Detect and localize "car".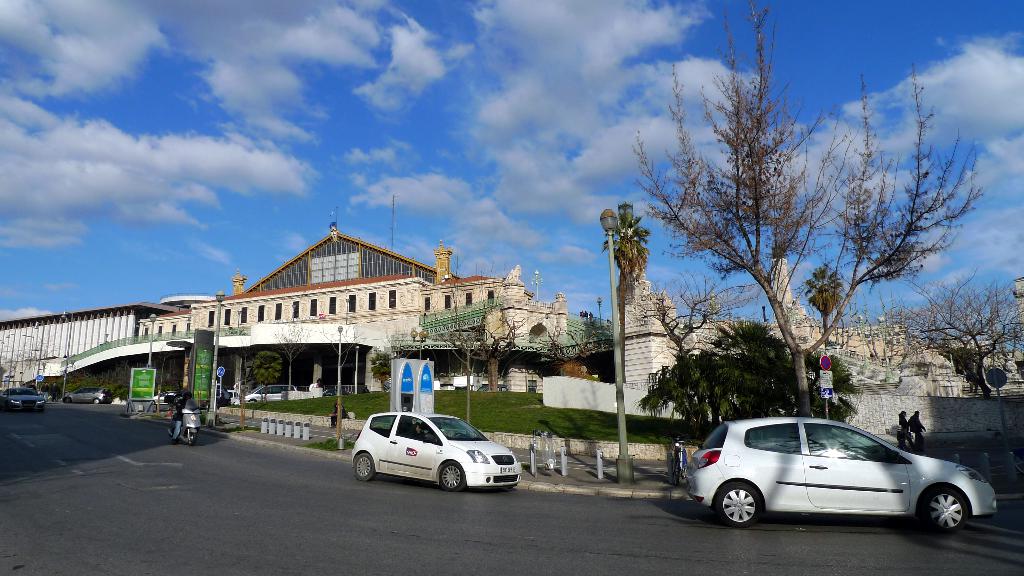
Localized at [241, 383, 298, 402].
